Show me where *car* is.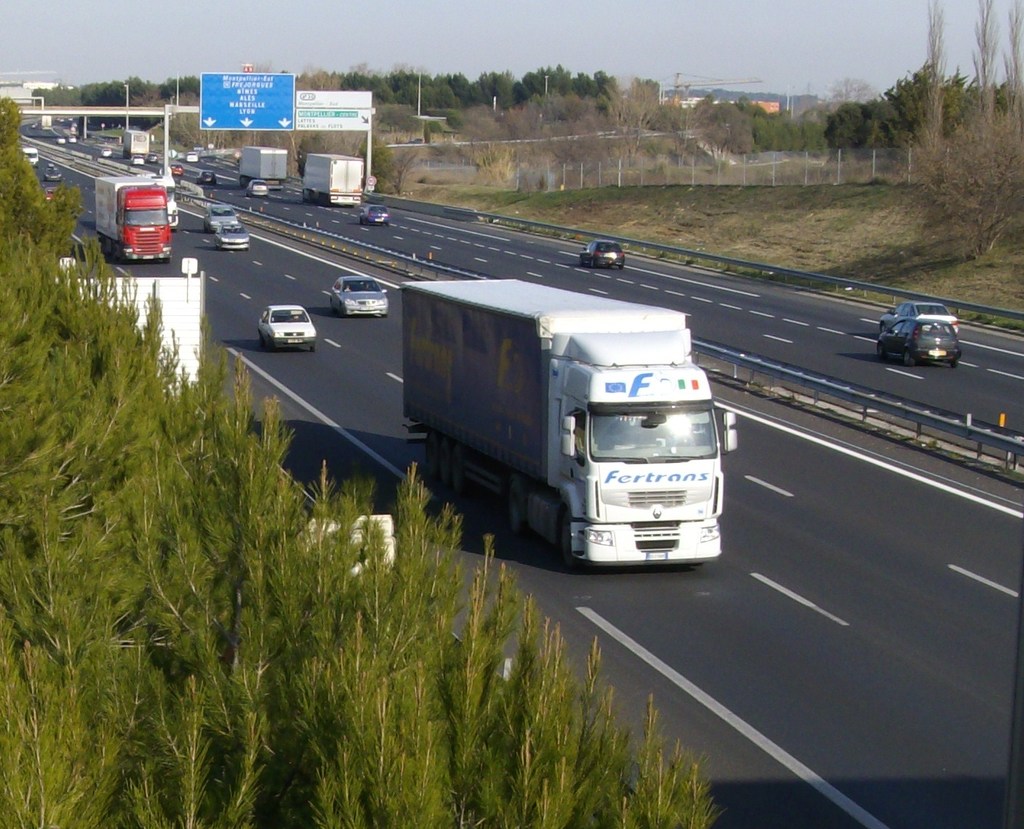
*car* is at pyautogui.locateOnScreen(359, 204, 391, 226).
